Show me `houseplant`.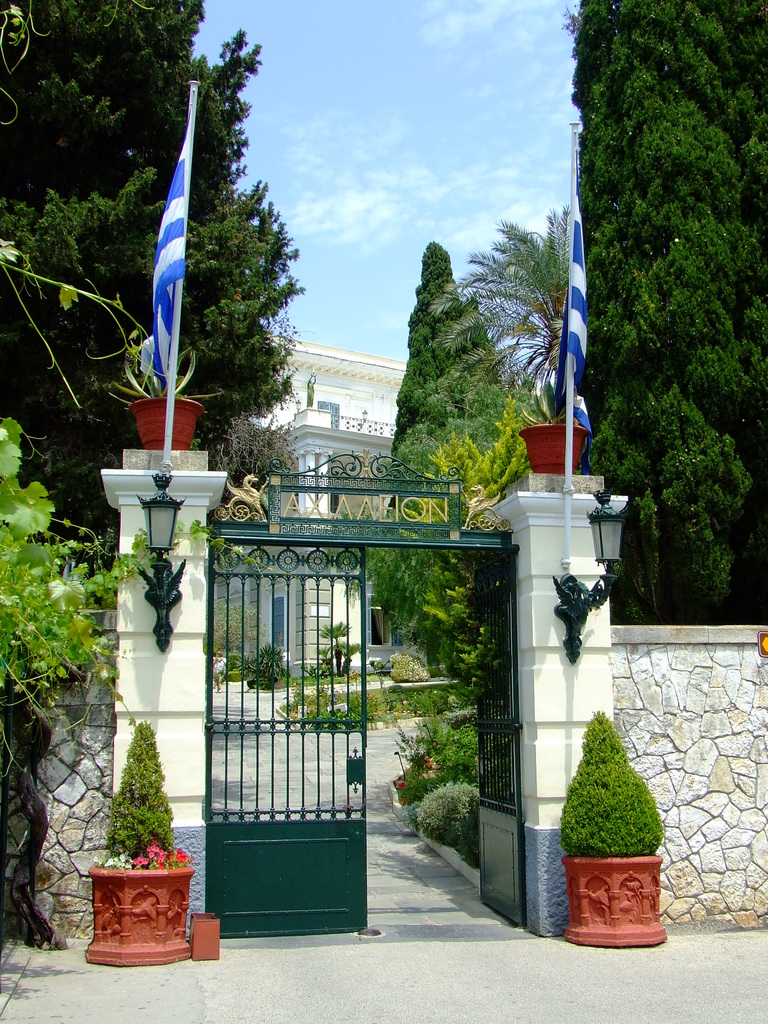
`houseplant` is here: <box>558,705,668,945</box>.
